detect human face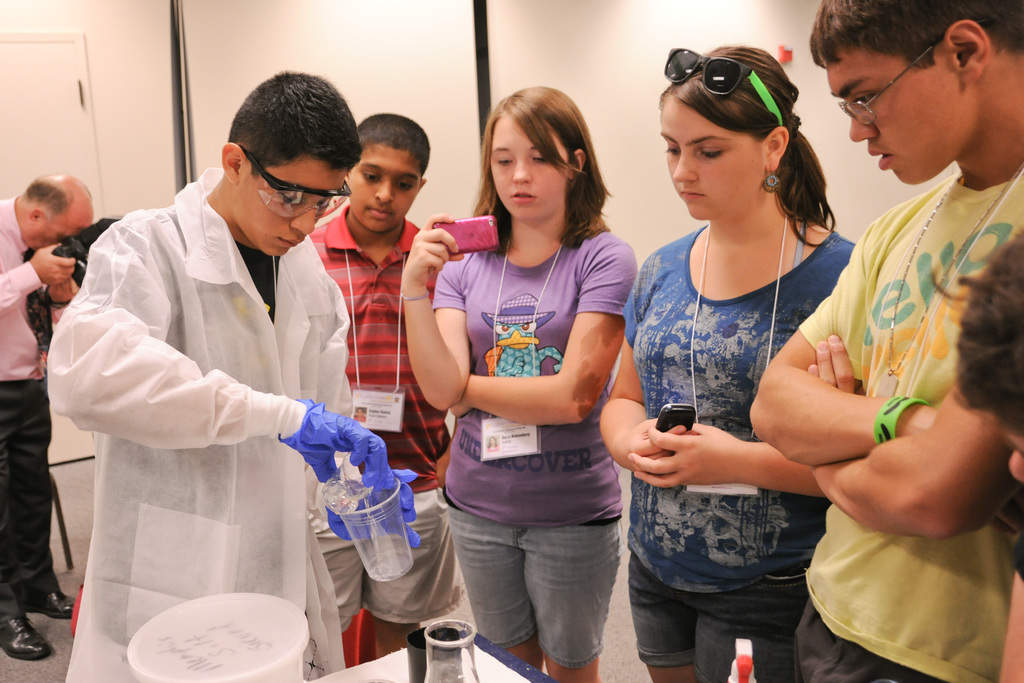
24,219,94,243
